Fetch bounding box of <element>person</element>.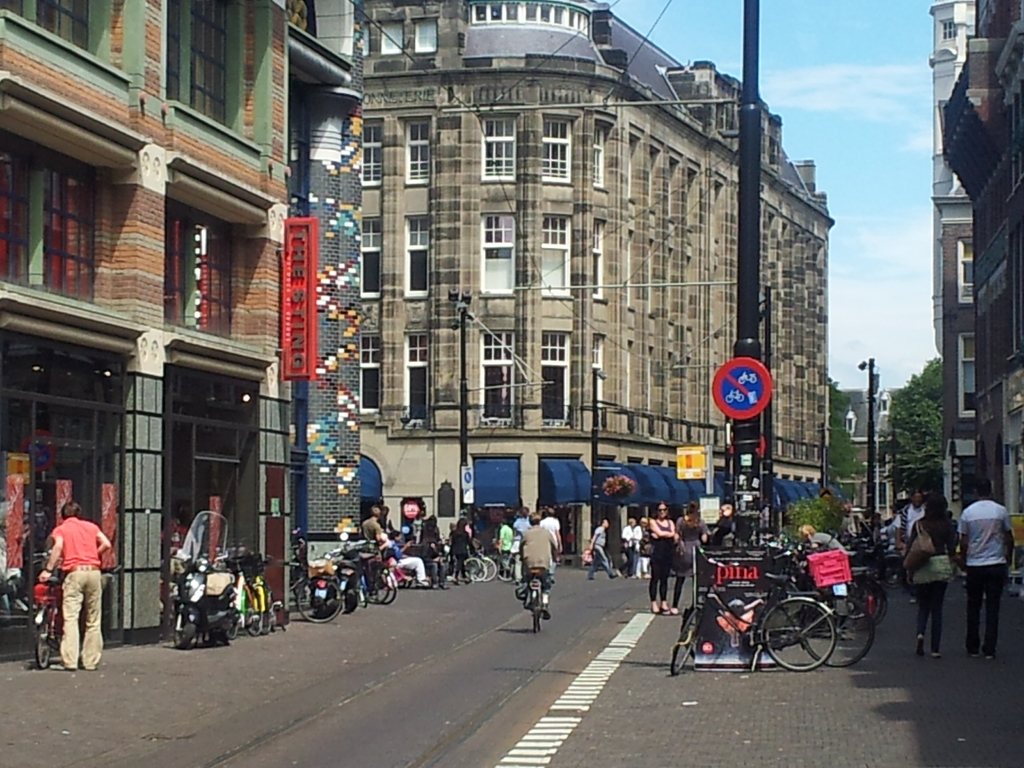
Bbox: [359,506,384,550].
